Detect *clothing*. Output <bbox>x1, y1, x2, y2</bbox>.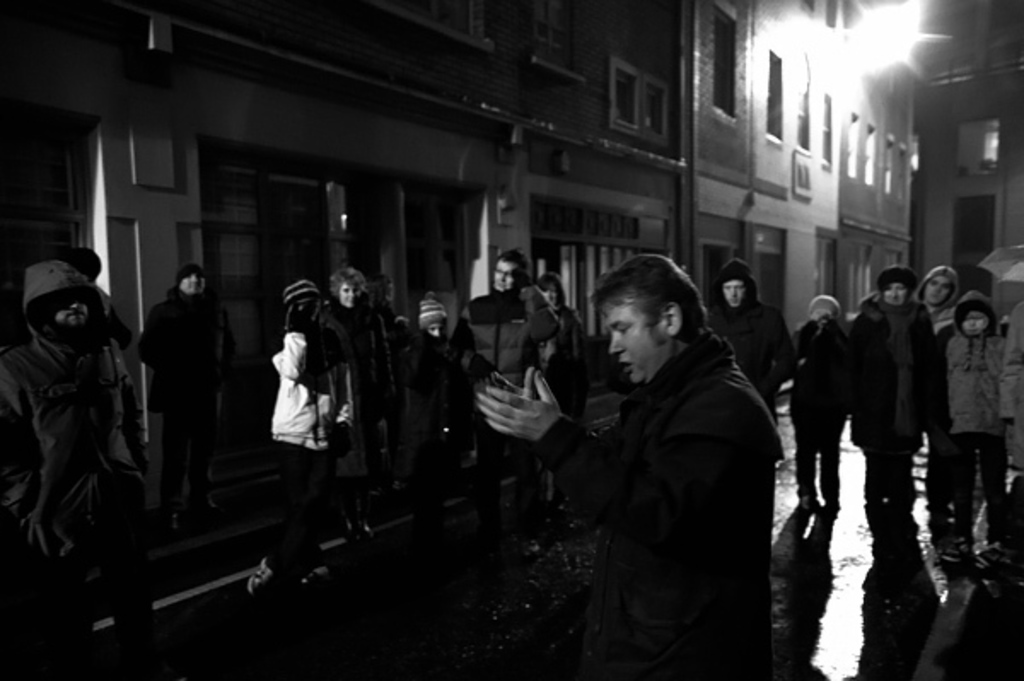
<bbox>556, 280, 785, 669</bbox>.
